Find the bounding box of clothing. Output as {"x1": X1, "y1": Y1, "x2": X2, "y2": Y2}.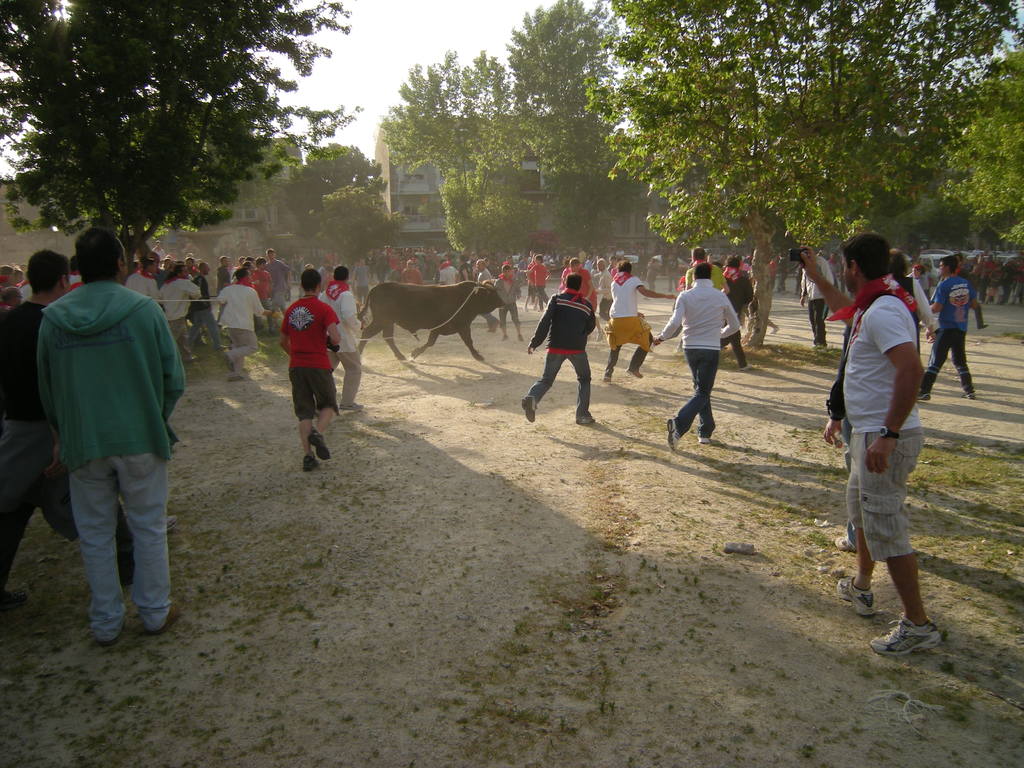
{"x1": 825, "y1": 259, "x2": 841, "y2": 282}.
